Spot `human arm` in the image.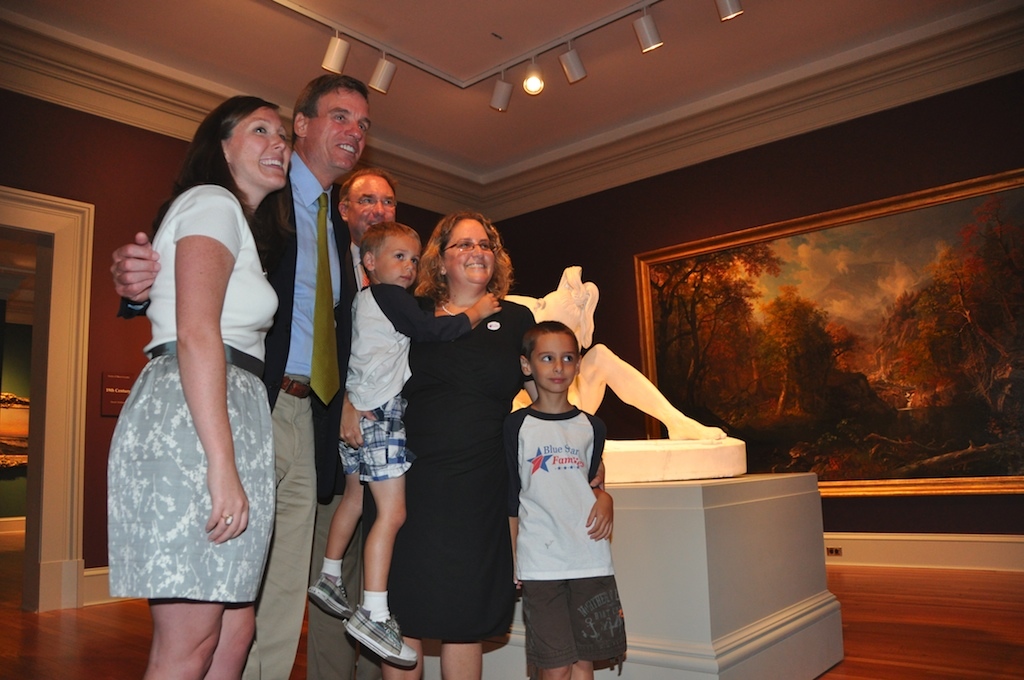
`human arm` found at pyautogui.locateOnScreen(511, 408, 520, 595).
